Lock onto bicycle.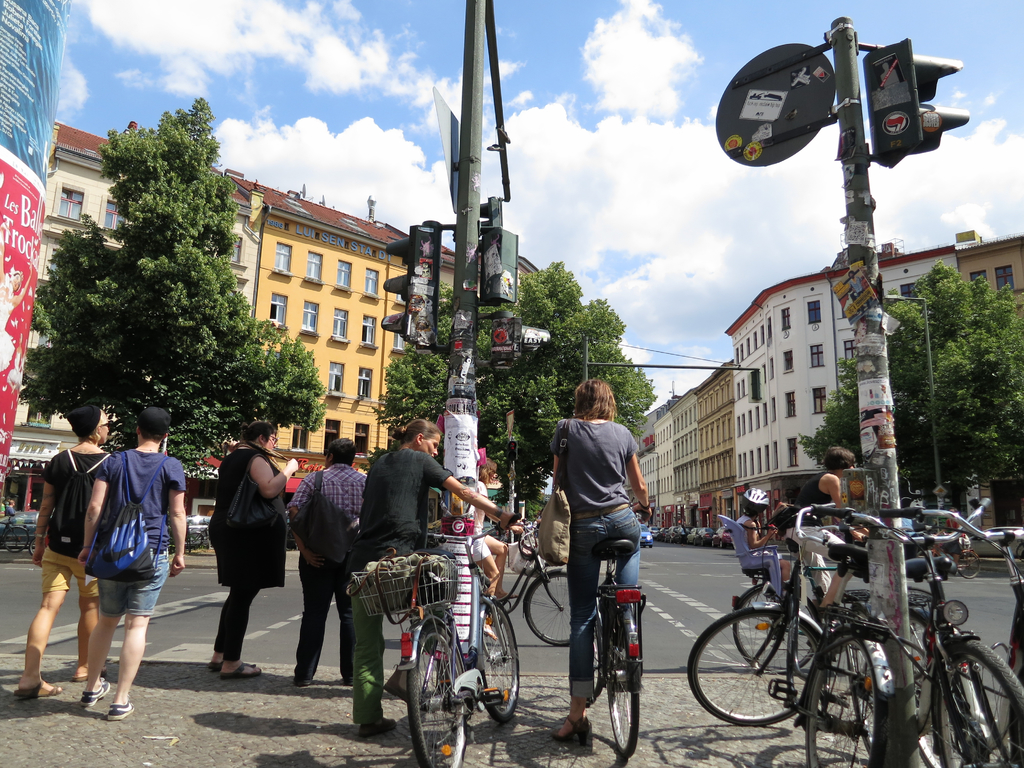
Locked: l=675, t=499, r=916, b=767.
